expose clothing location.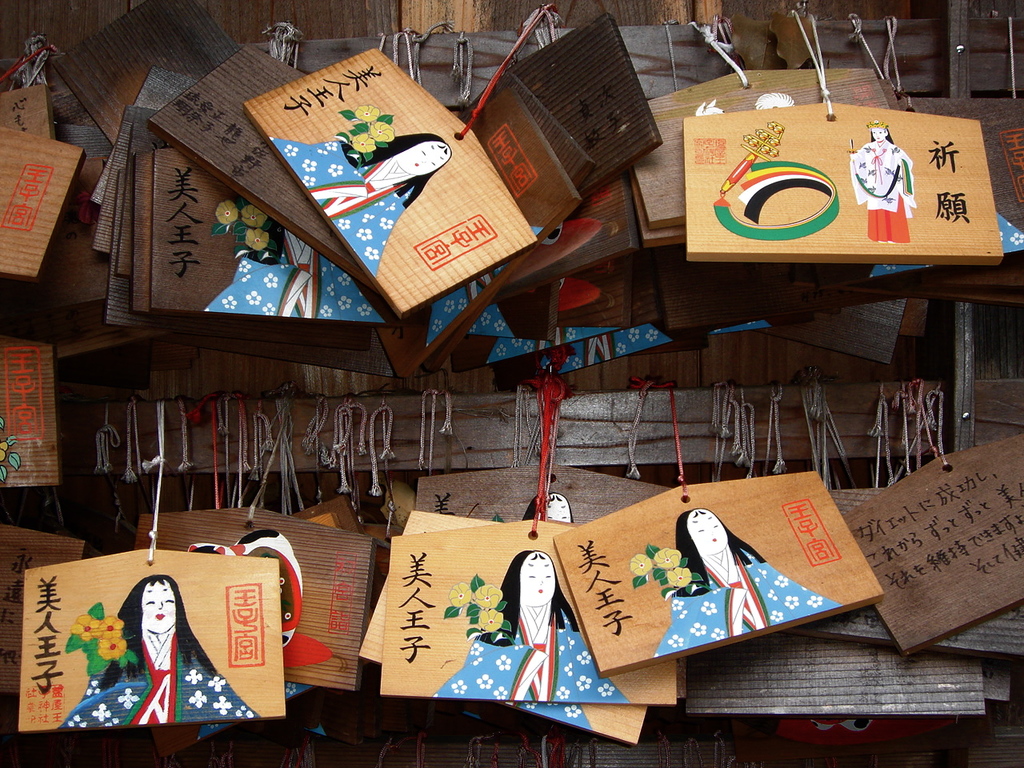
Exposed at box(54, 650, 262, 732).
